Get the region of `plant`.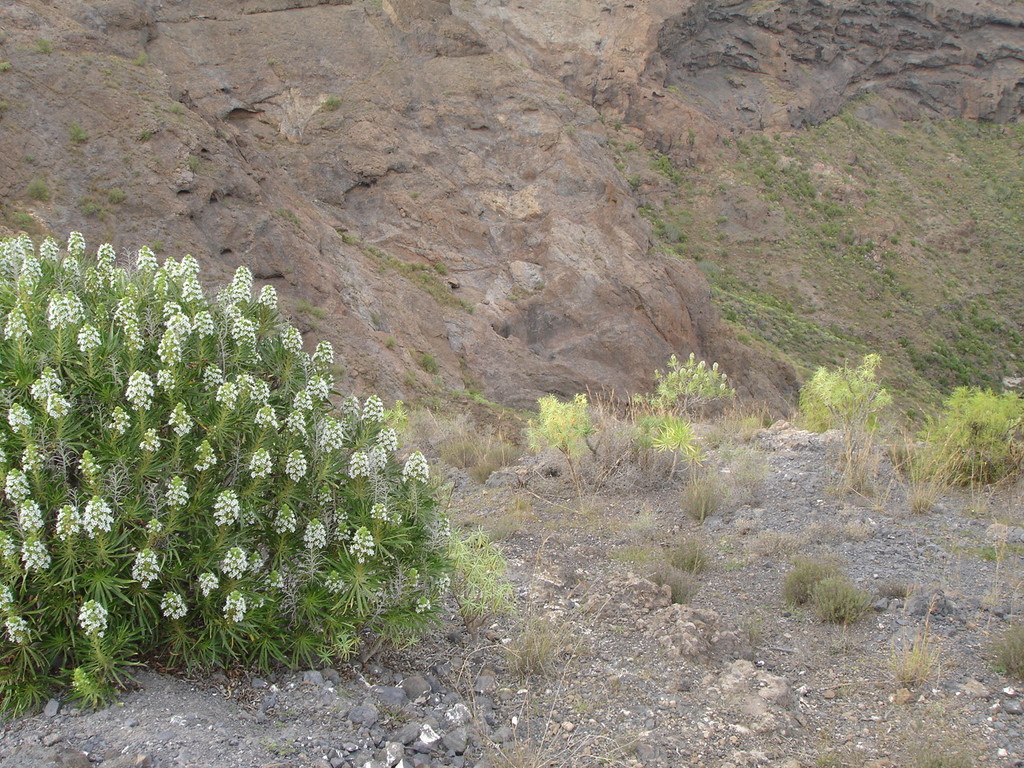
(x1=790, y1=350, x2=910, y2=430).
